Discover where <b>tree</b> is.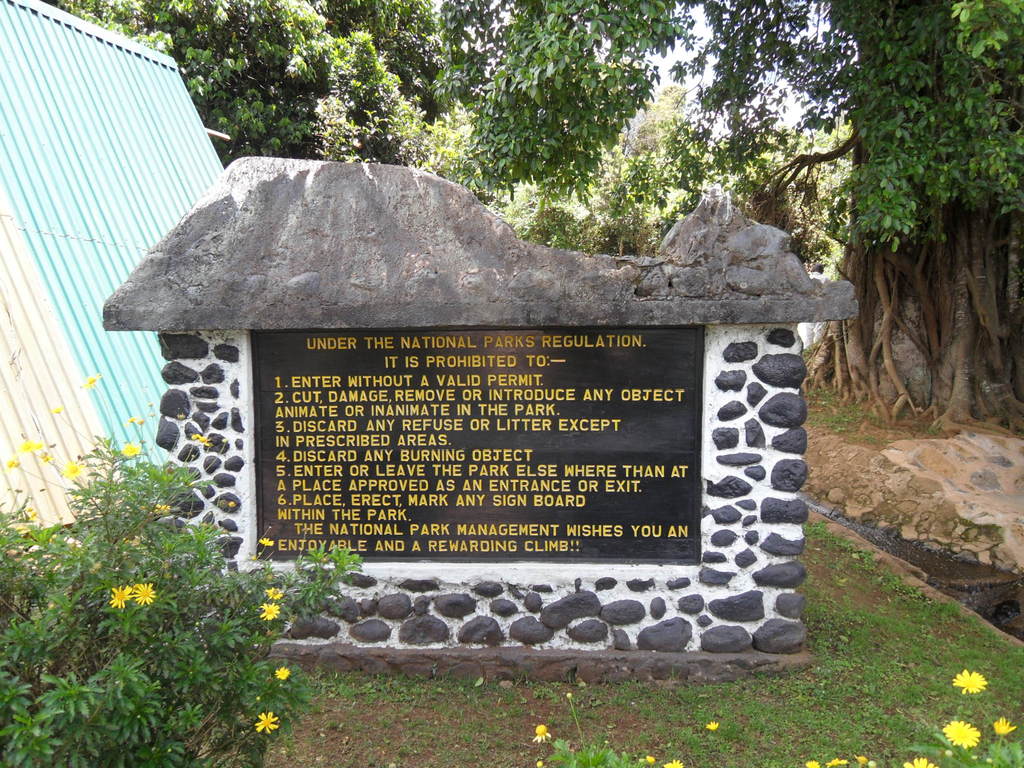
Discovered at <region>468, 3, 1023, 448</region>.
